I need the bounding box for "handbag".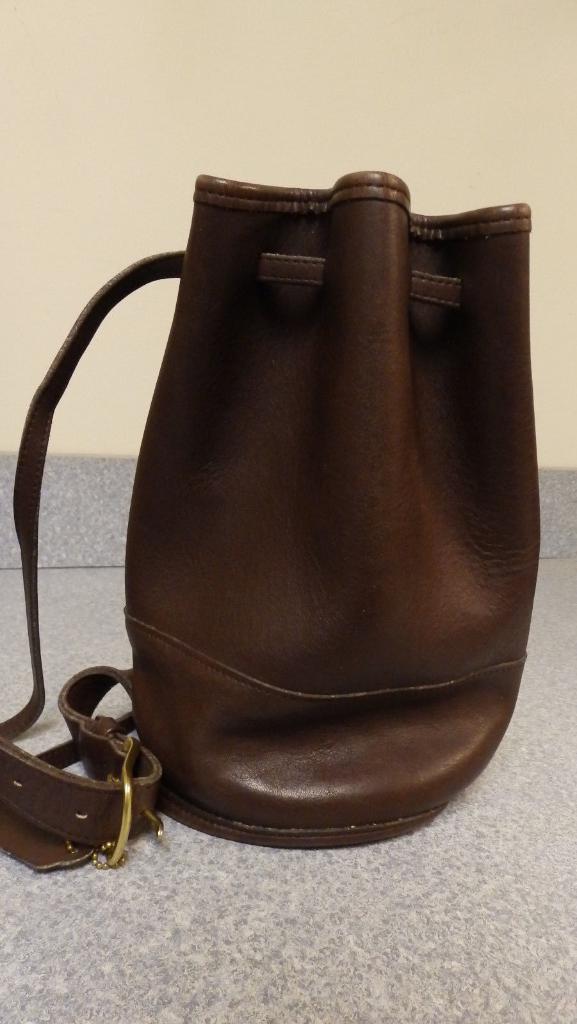
Here it is: BBox(0, 173, 544, 877).
